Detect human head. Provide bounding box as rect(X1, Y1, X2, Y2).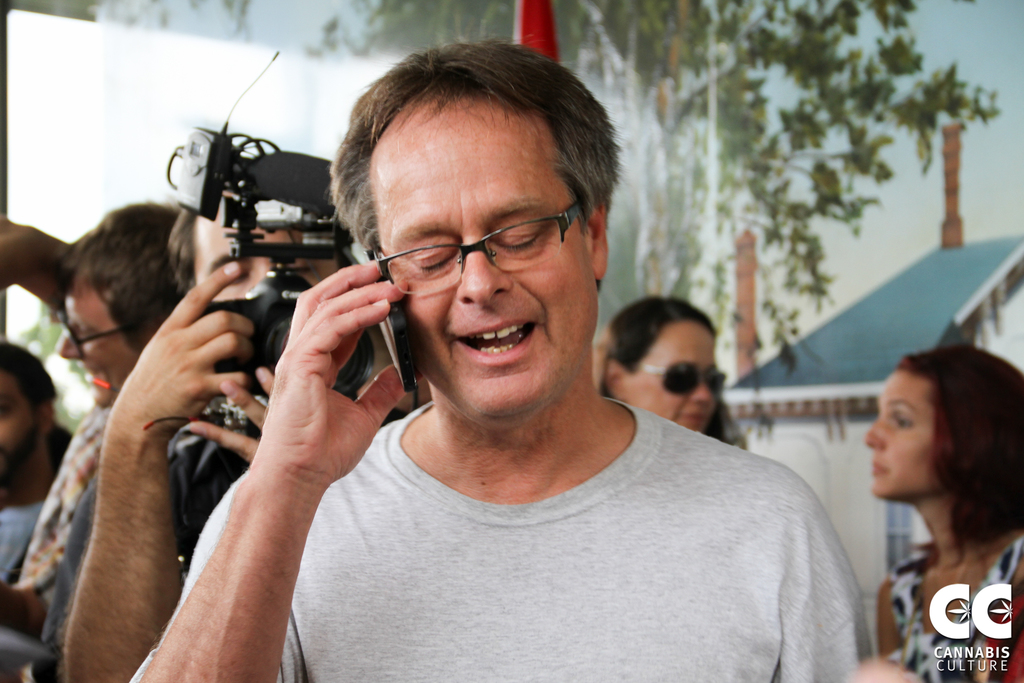
rect(344, 42, 608, 391).
